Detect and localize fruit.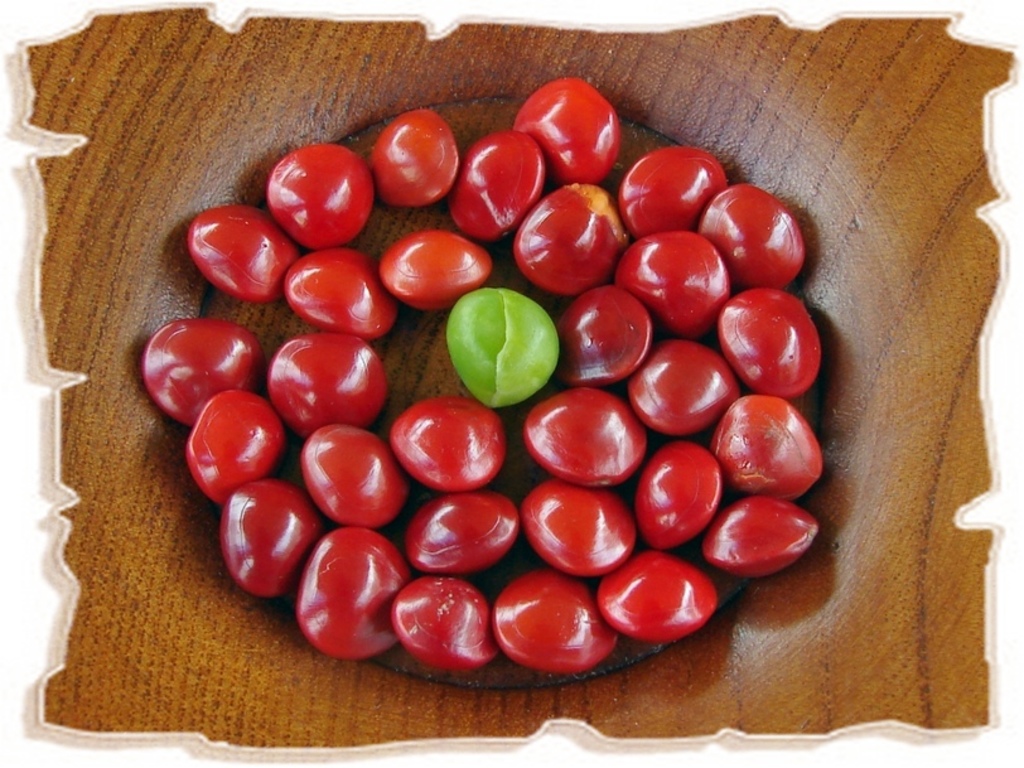
Localized at <box>395,583,499,675</box>.
